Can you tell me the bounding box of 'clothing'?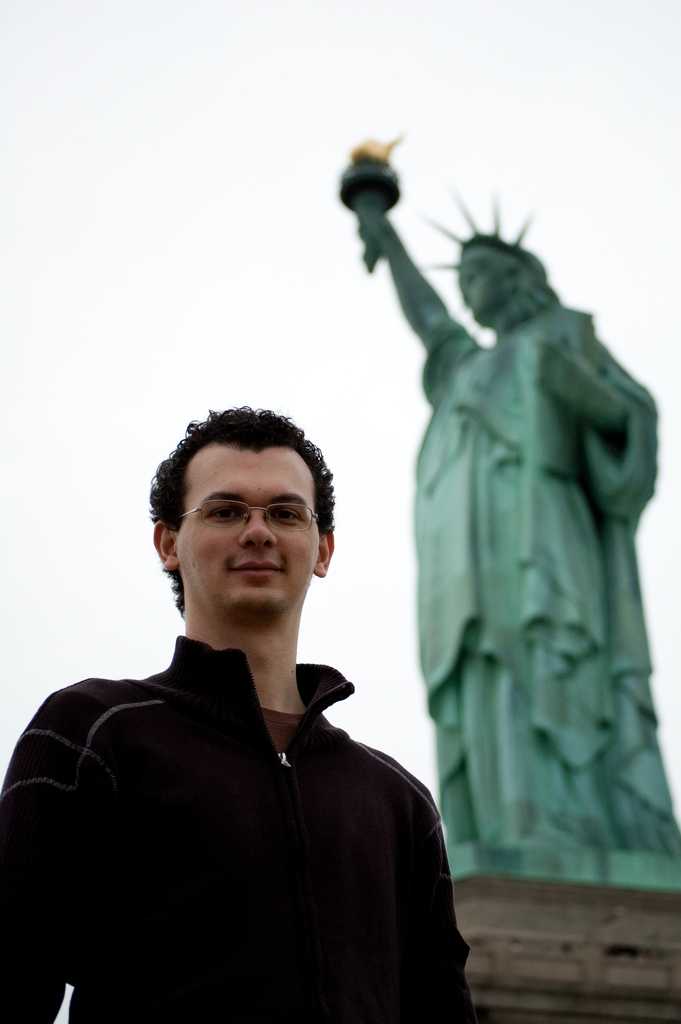
0:622:513:1023.
